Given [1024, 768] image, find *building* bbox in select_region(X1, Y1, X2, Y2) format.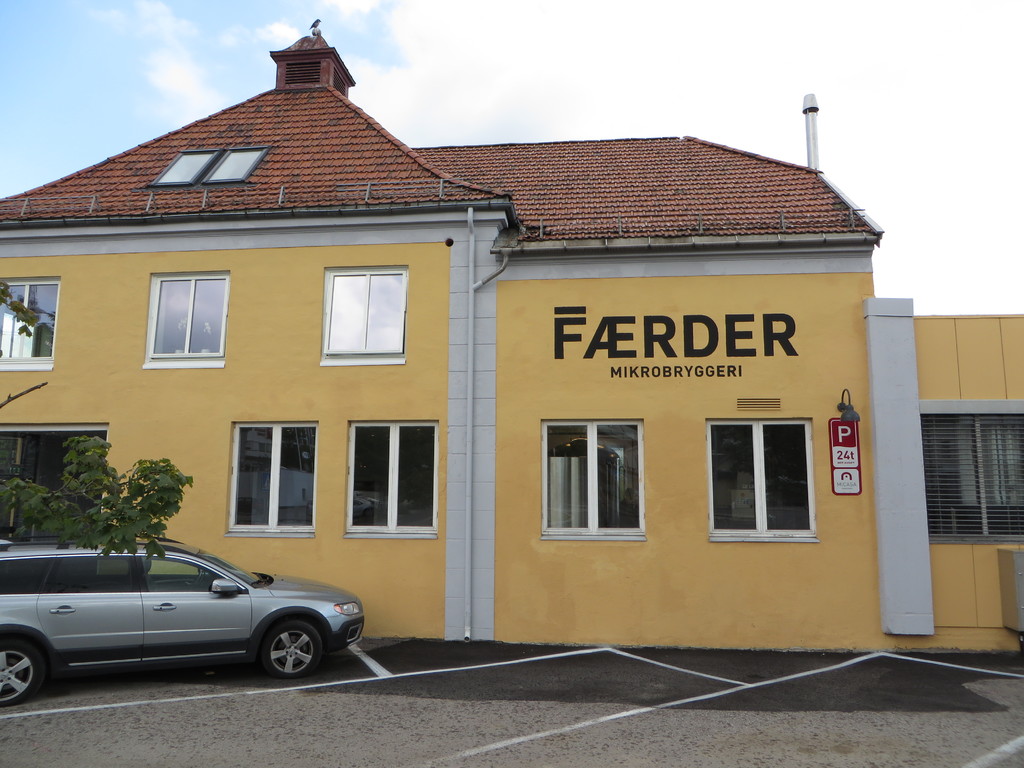
select_region(0, 28, 1023, 654).
